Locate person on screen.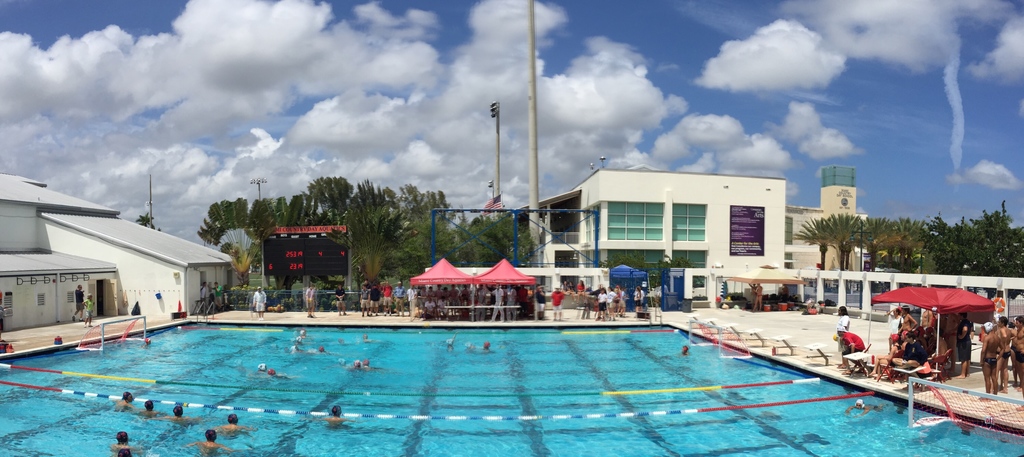
On screen at {"x1": 748, "y1": 280, "x2": 755, "y2": 299}.
